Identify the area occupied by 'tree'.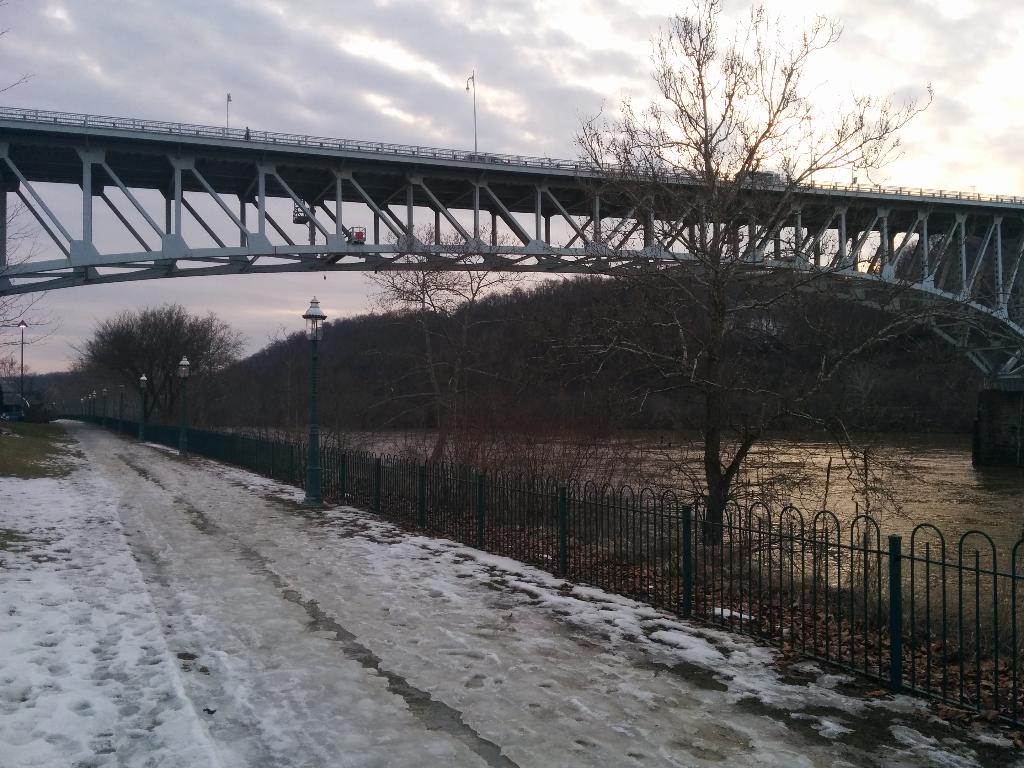
Area: <region>0, 189, 62, 351</region>.
